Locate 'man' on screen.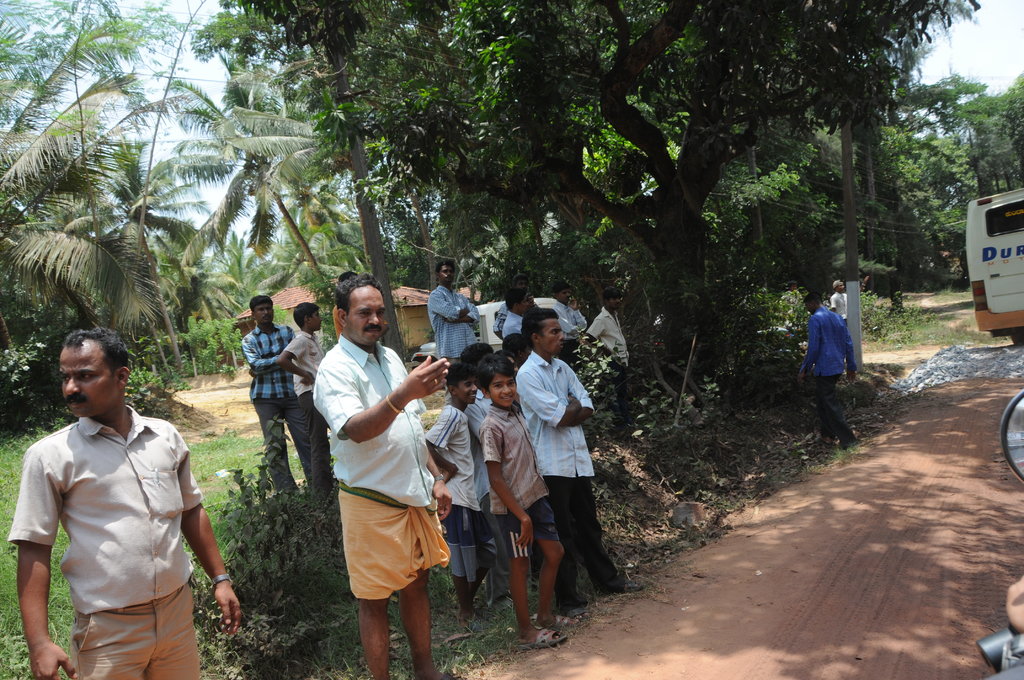
On screen at detection(551, 277, 589, 367).
